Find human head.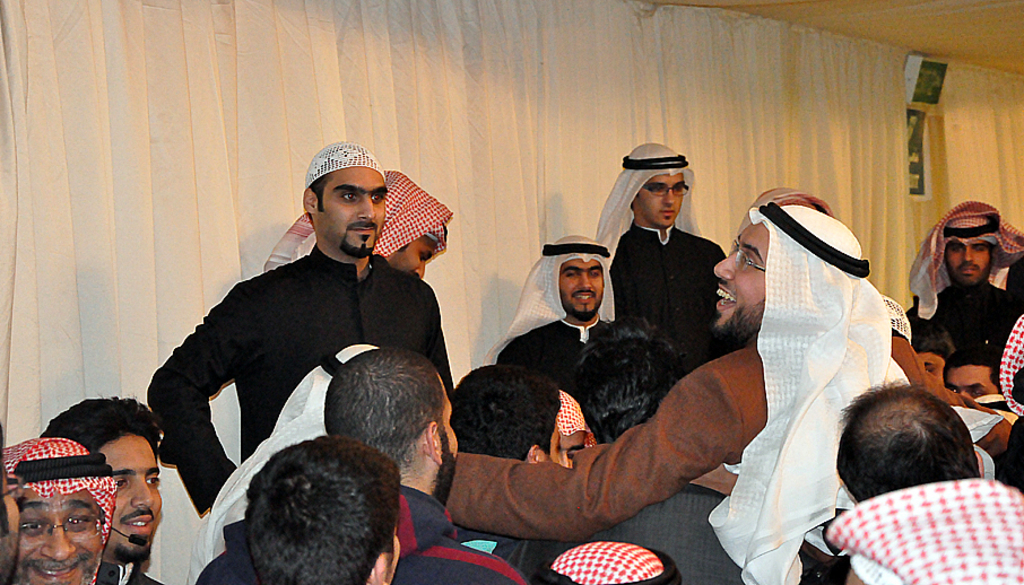
detection(935, 192, 1006, 286).
